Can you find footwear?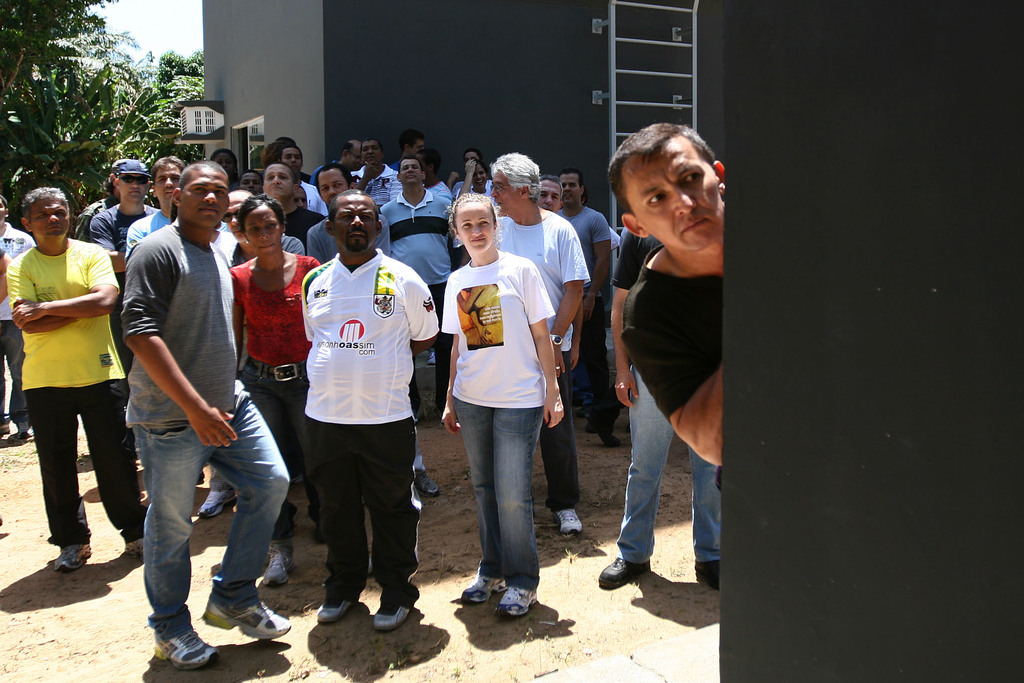
Yes, bounding box: bbox=[415, 469, 447, 501].
